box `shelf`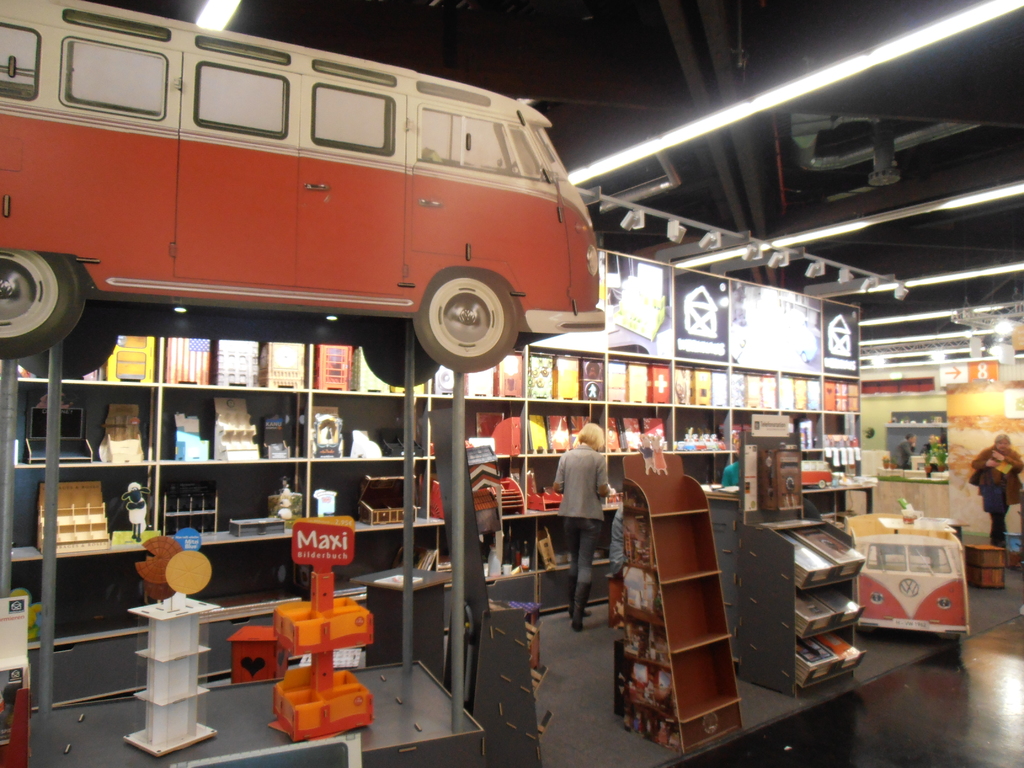
[854, 373, 947, 393]
